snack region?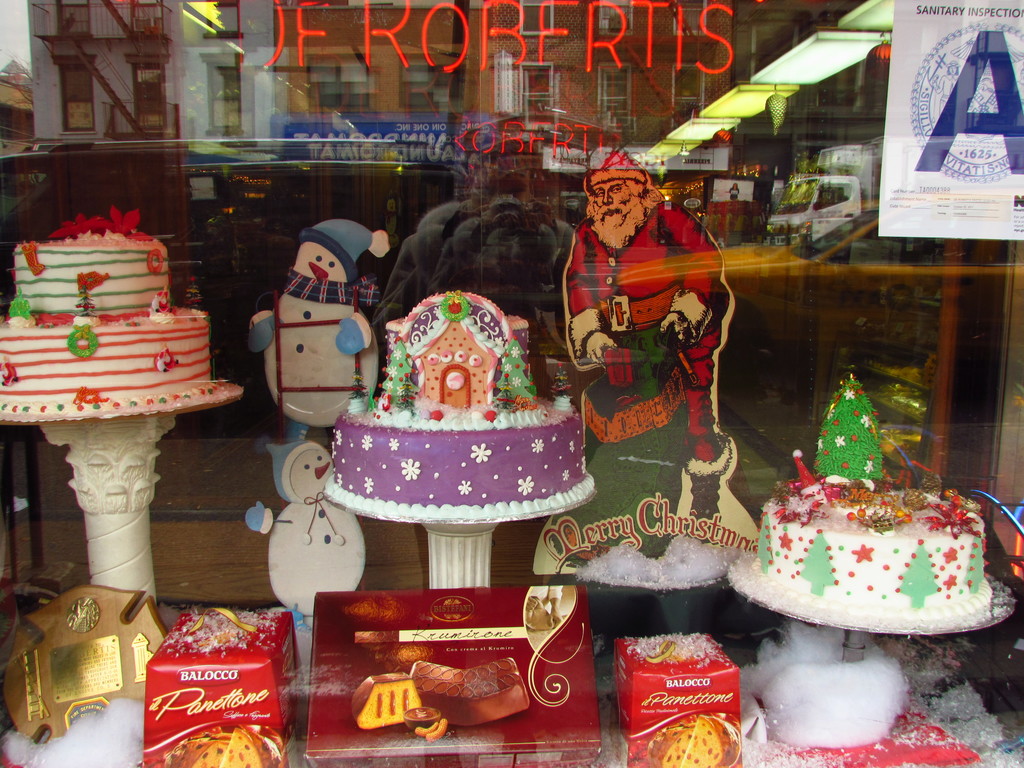
<bbox>644, 710, 733, 767</bbox>
